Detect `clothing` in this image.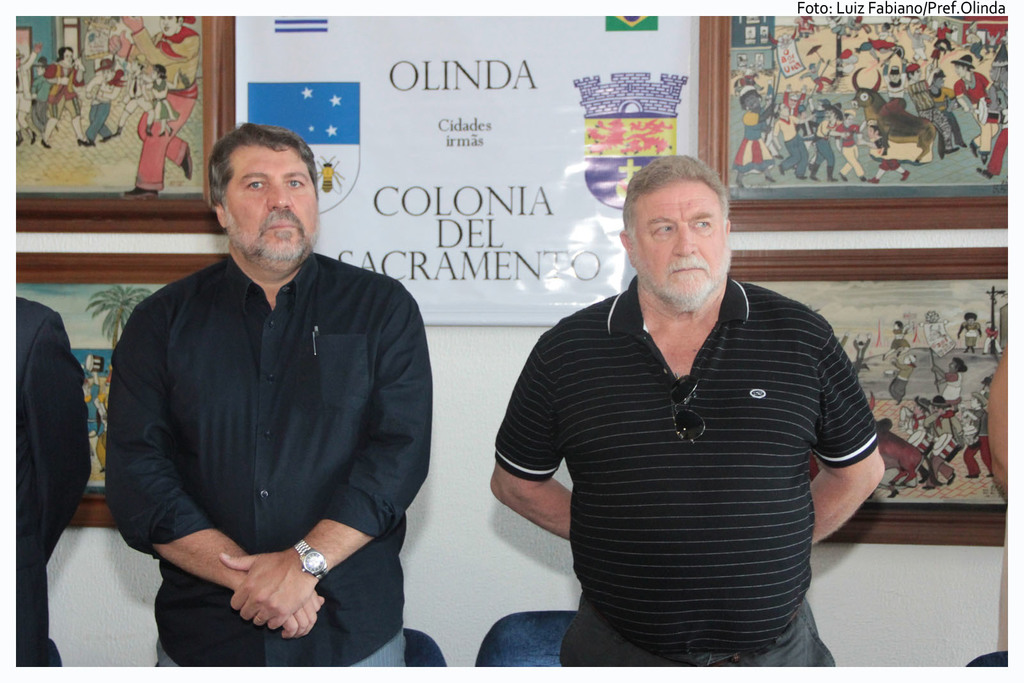
Detection: detection(813, 129, 833, 181).
